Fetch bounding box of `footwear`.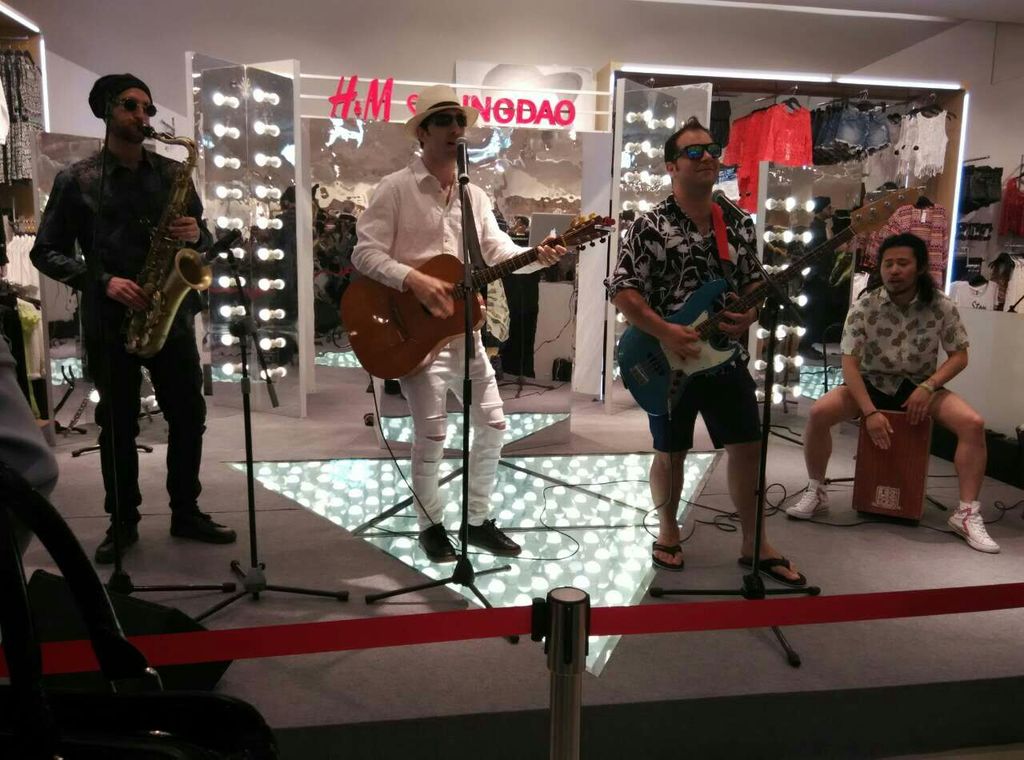
Bbox: [left=168, top=501, right=239, bottom=545].
